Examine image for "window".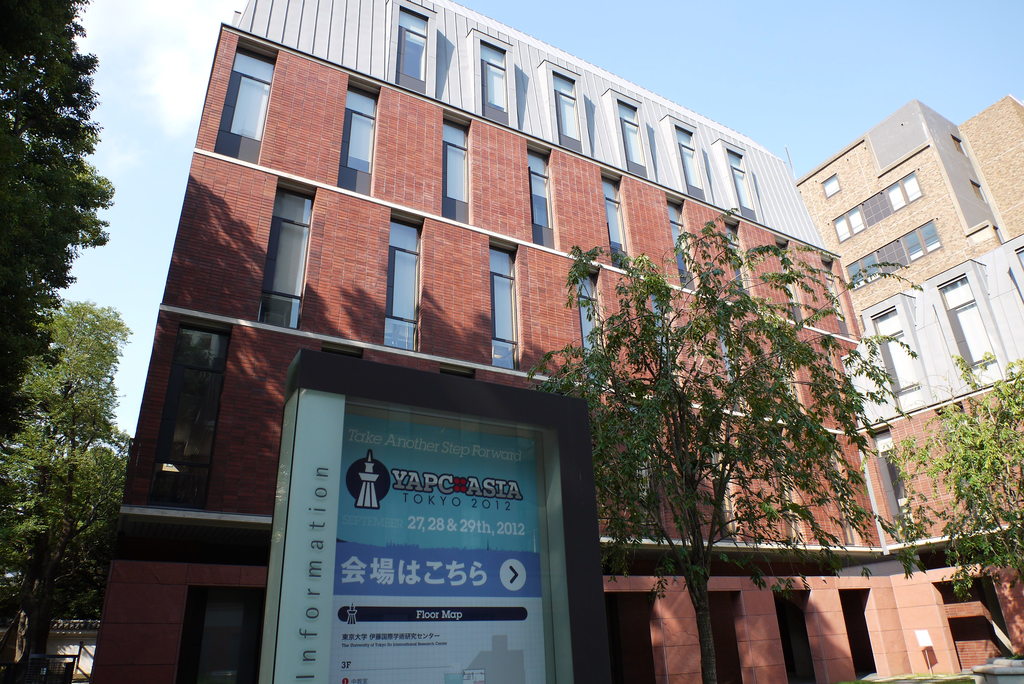
Examination result: detection(491, 247, 521, 368).
